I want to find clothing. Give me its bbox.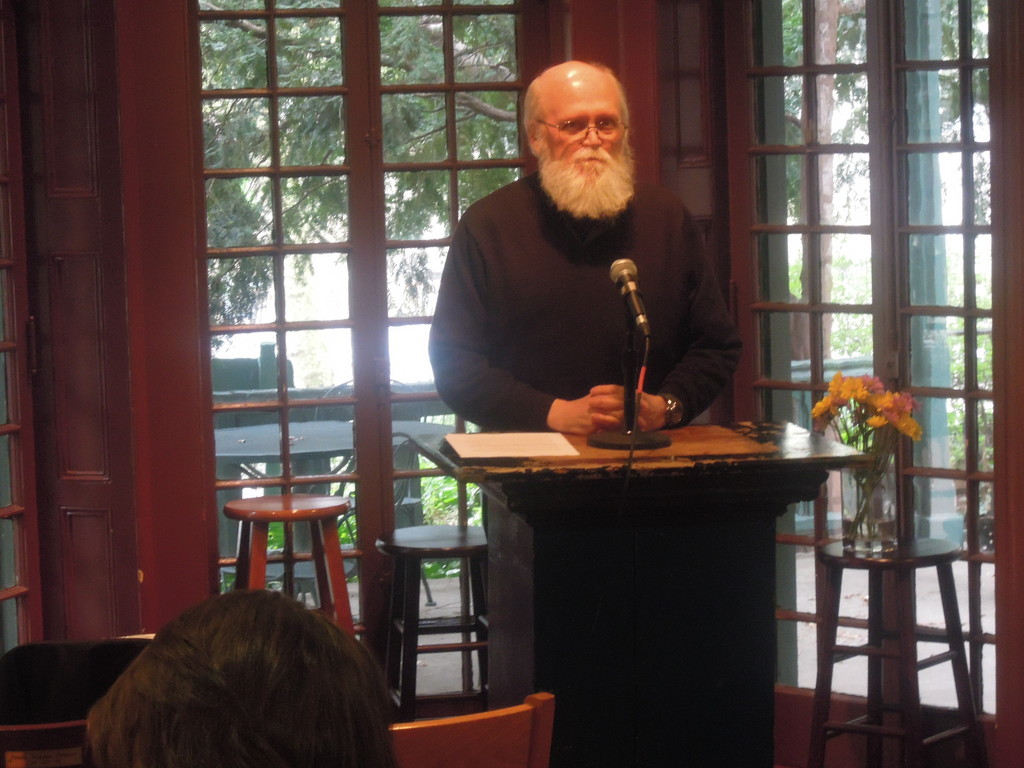
424, 134, 701, 447.
